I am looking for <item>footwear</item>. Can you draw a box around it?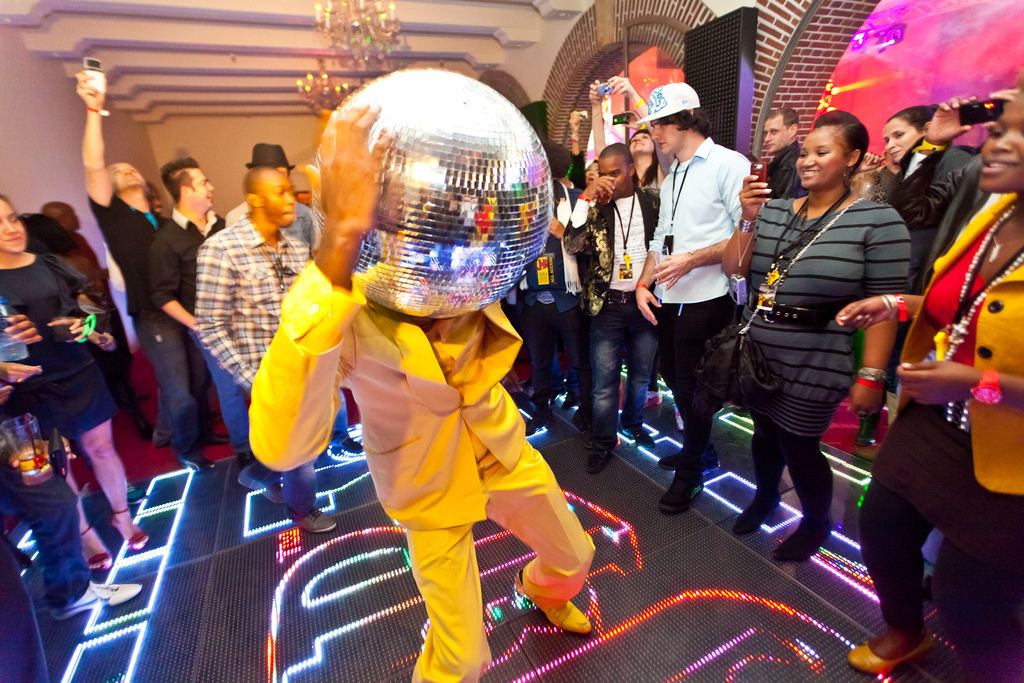
Sure, the bounding box is {"x1": 662, "y1": 472, "x2": 706, "y2": 515}.
